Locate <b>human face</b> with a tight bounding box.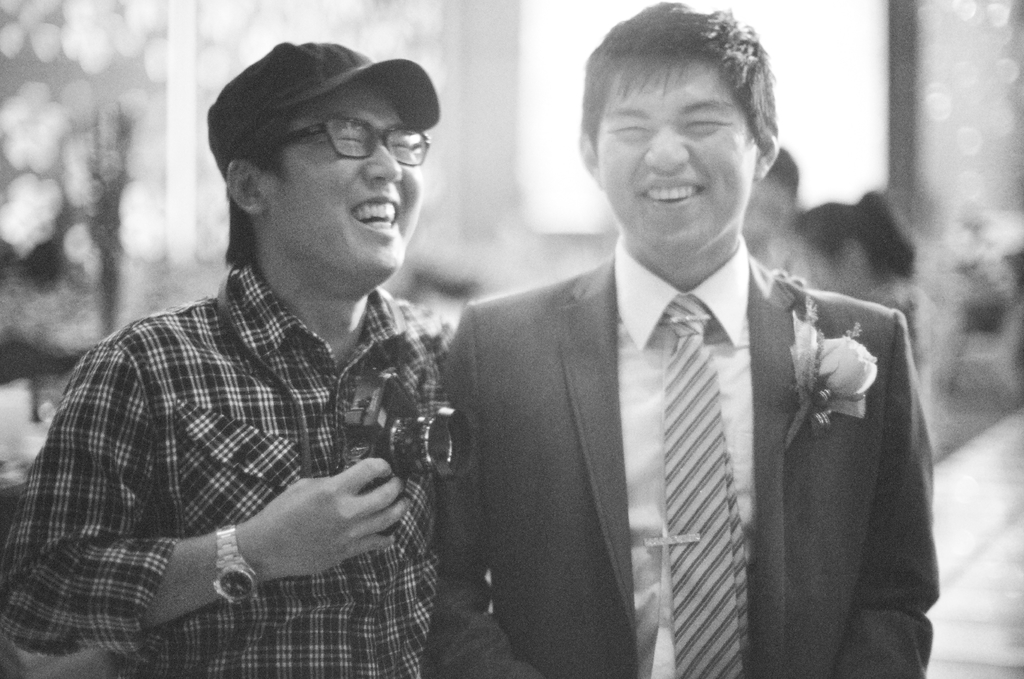
region(269, 90, 424, 274).
